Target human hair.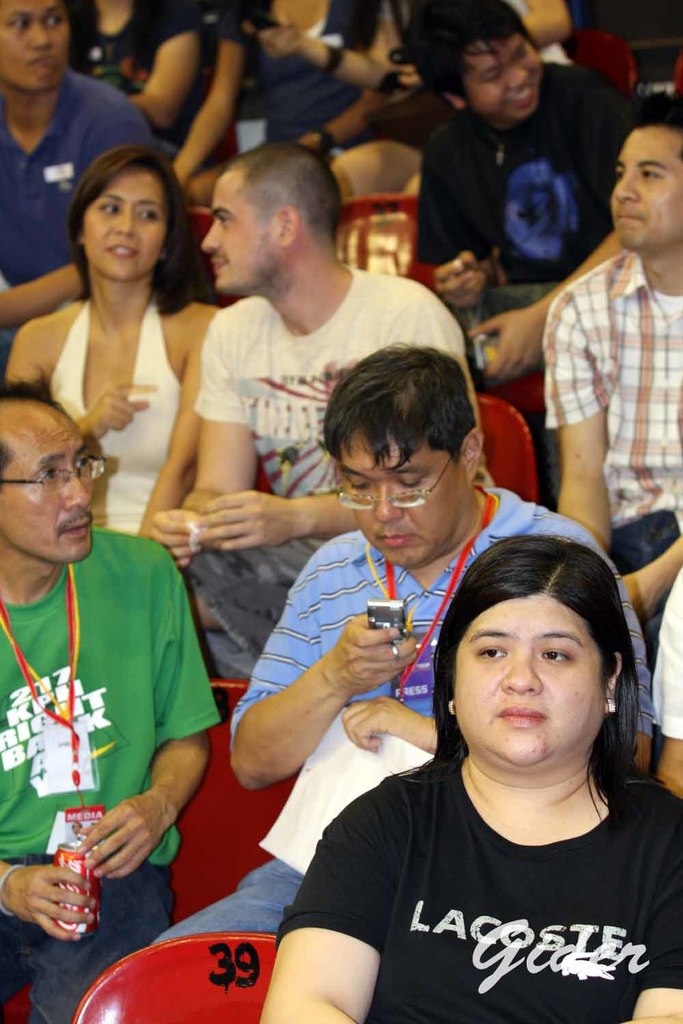
Target region: 322:332:475:475.
